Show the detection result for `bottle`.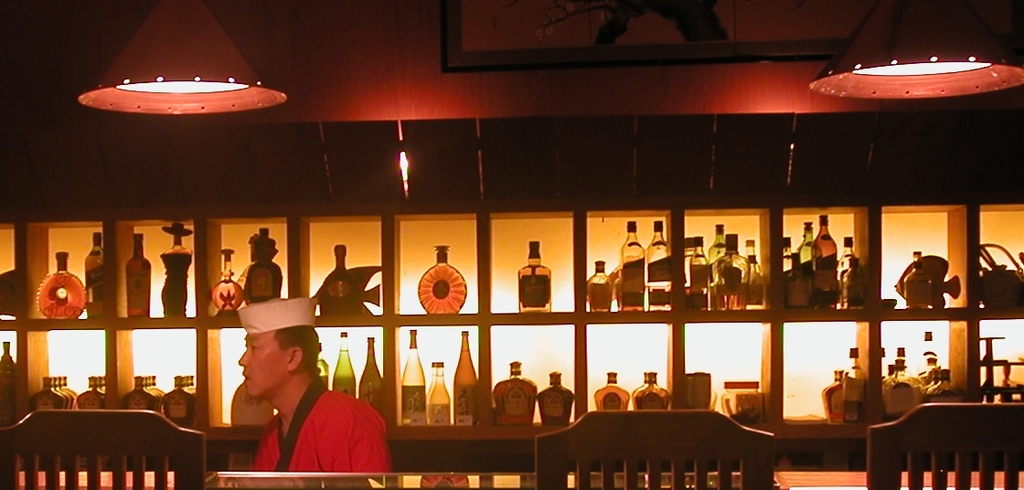
bbox(320, 247, 362, 313).
